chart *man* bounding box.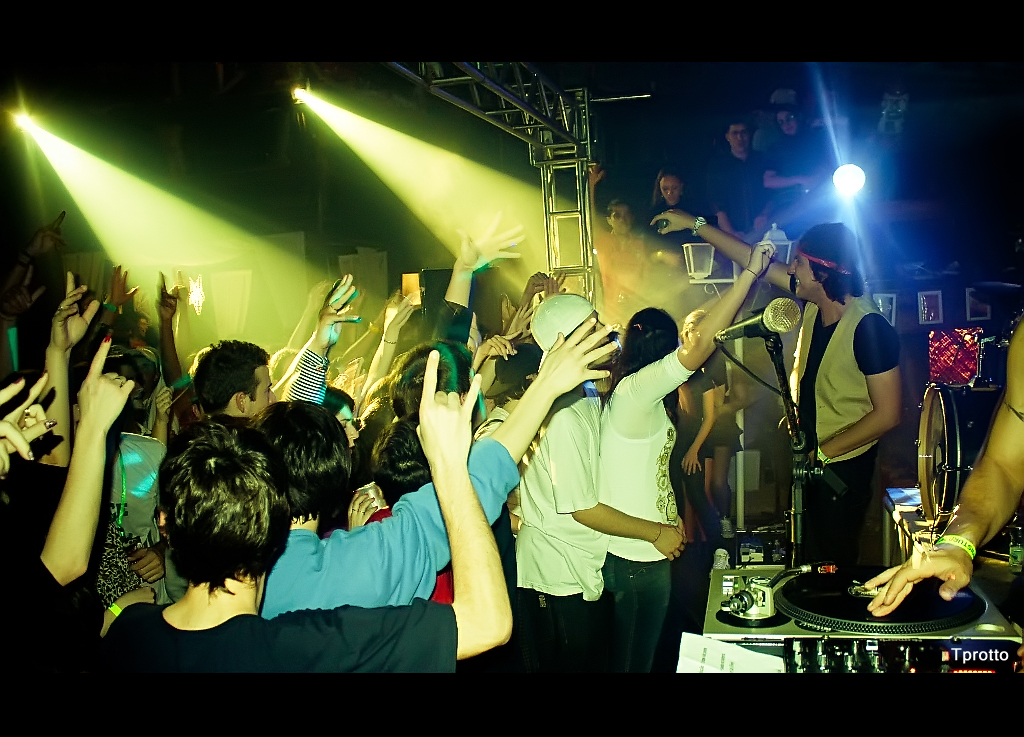
Charted: <box>704,119,767,242</box>.
